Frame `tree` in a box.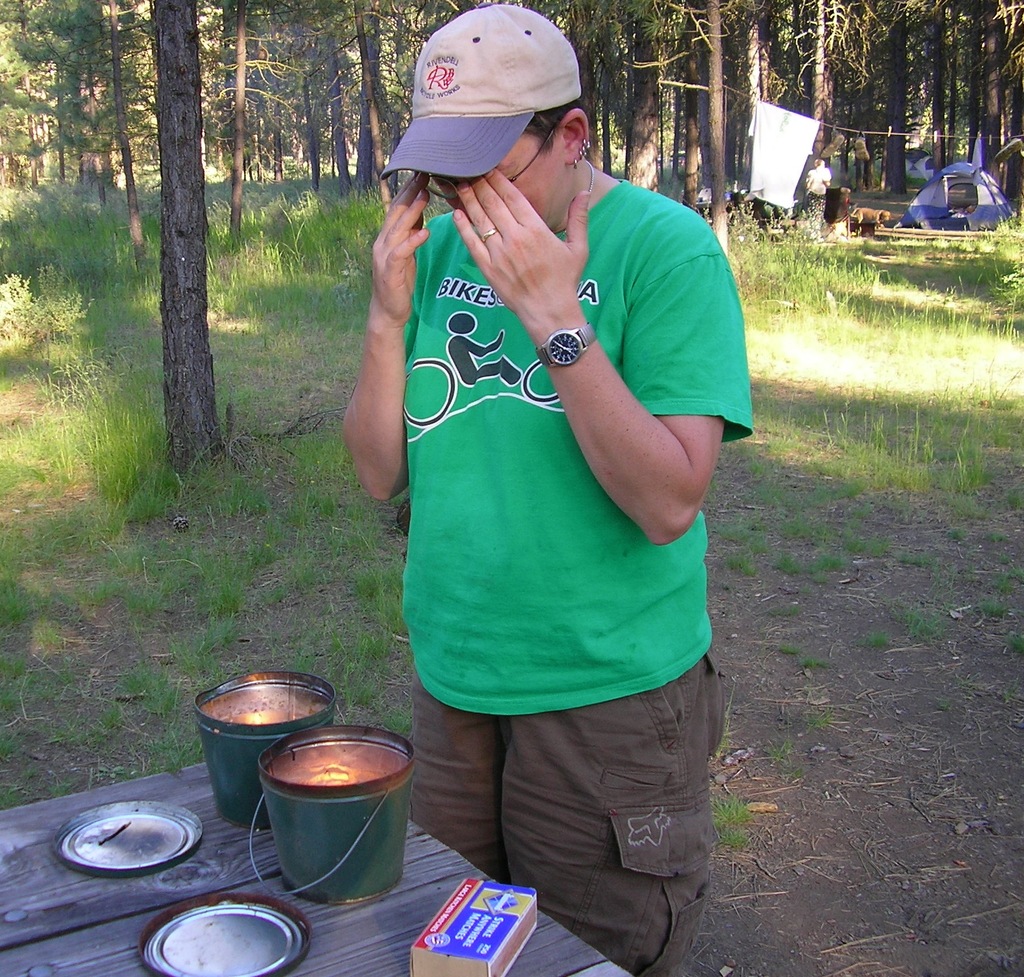
locate(151, 0, 229, 480).
